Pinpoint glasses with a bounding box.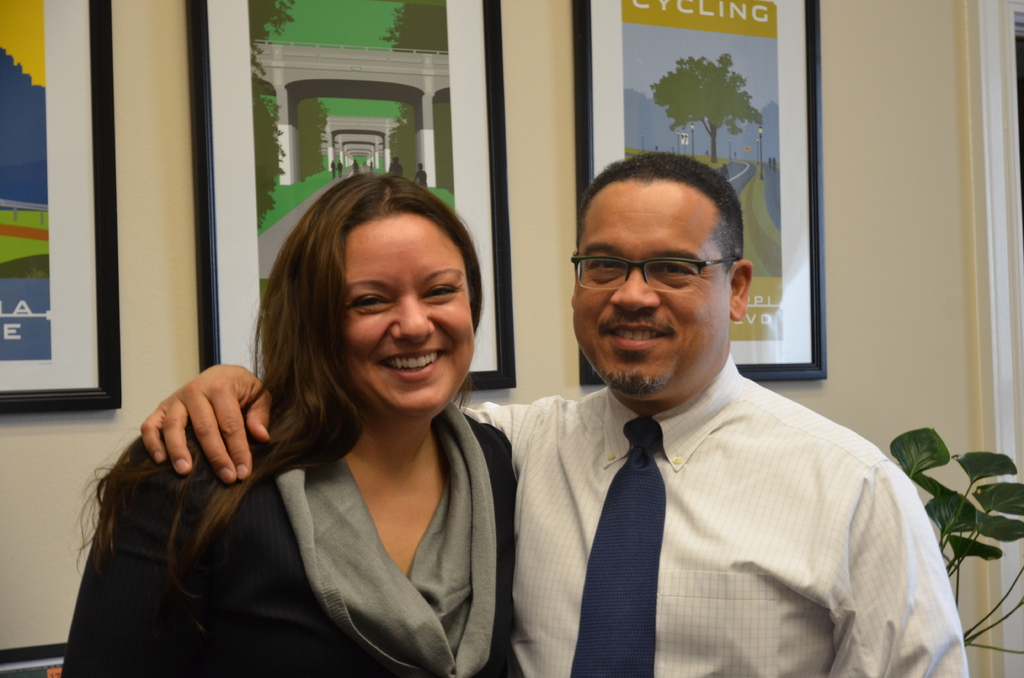
{"left": 566, "top": 238, "right": 744, "bottom": 305}.
